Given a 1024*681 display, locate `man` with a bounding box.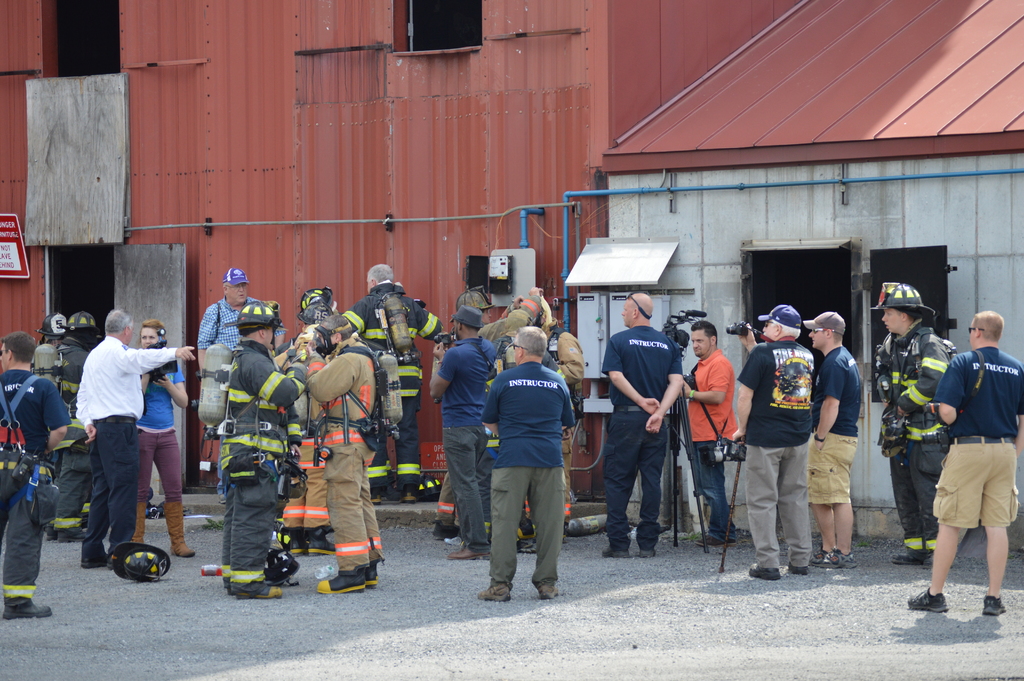
Located: l=678, t=317, r=735, b=548.
